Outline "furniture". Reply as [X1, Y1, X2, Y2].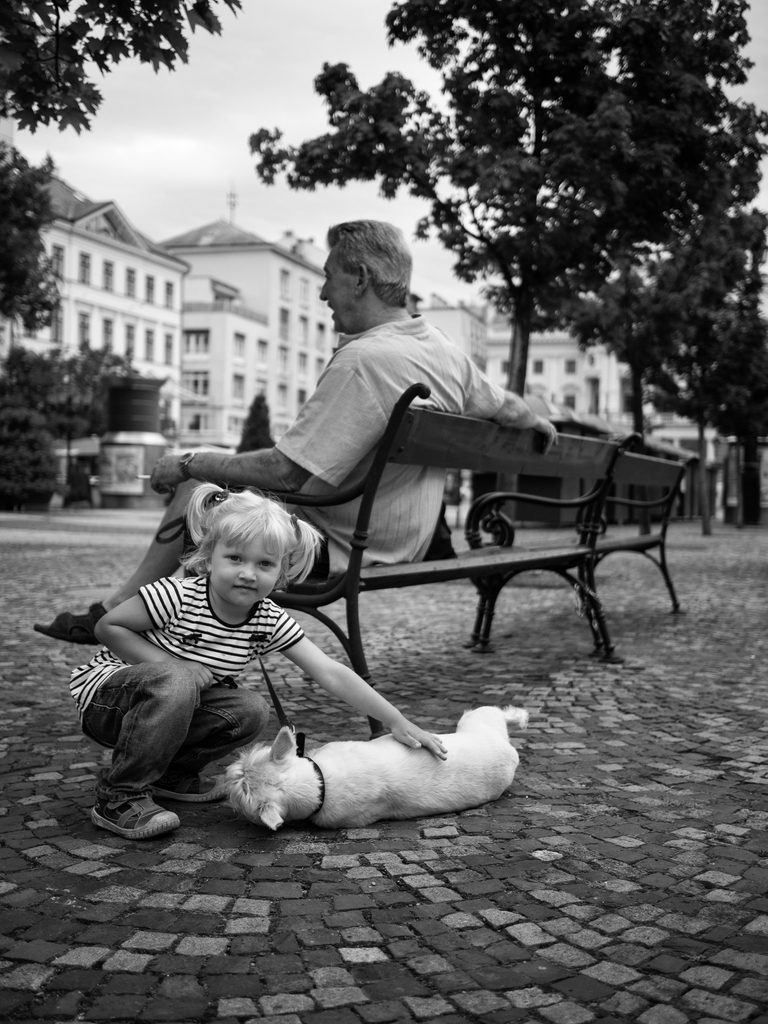
[180, 382, 637, 737].
